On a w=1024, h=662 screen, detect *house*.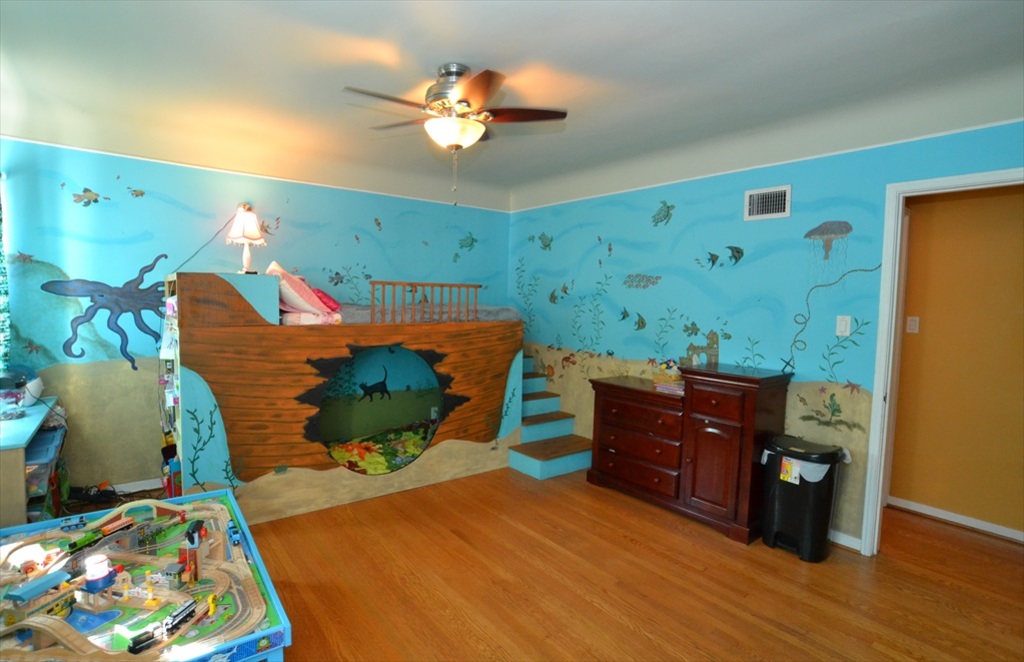
[0, 0, 1023, 661].
